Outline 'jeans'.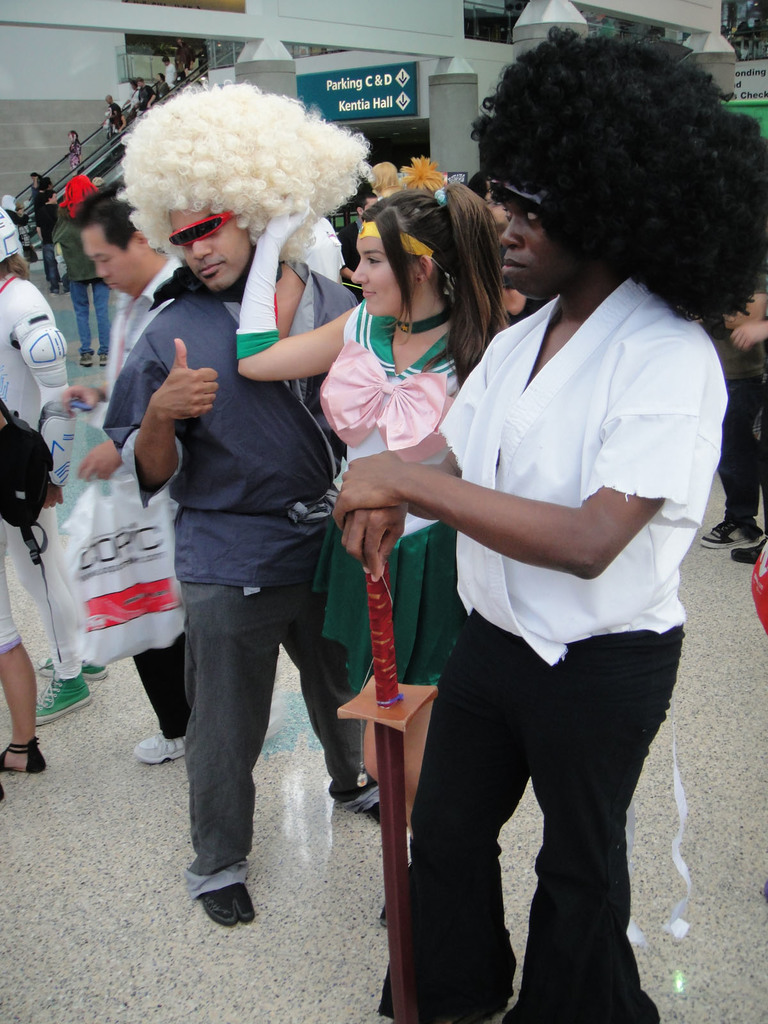
Outline: <region>357, 623, 701, 1023</region>.
